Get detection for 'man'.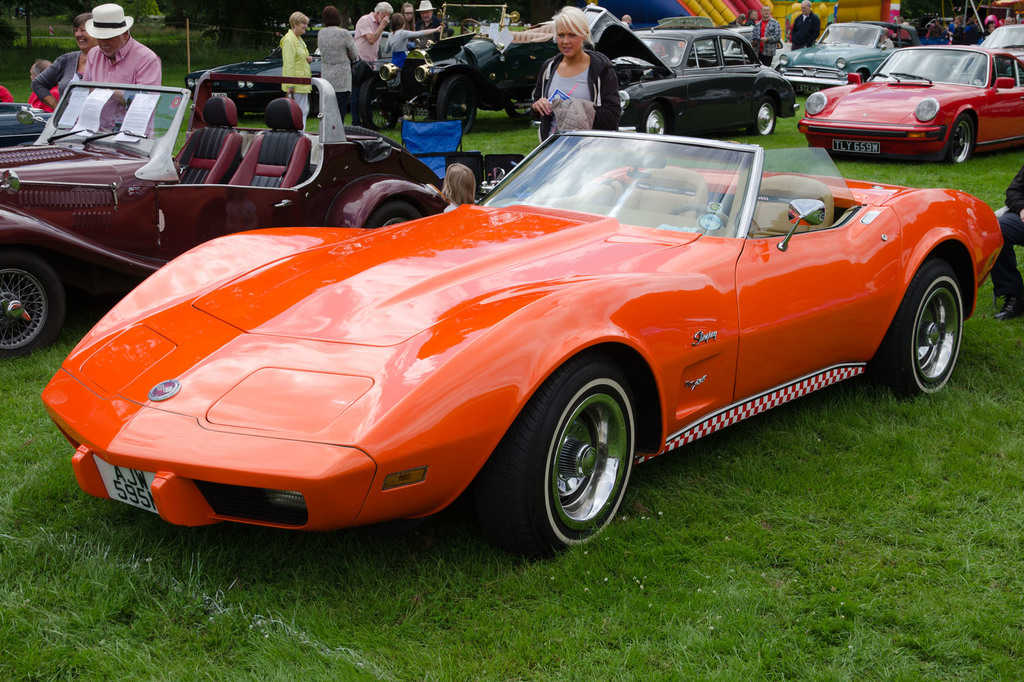
Detection: Rect(745, 8, 758, 29).
